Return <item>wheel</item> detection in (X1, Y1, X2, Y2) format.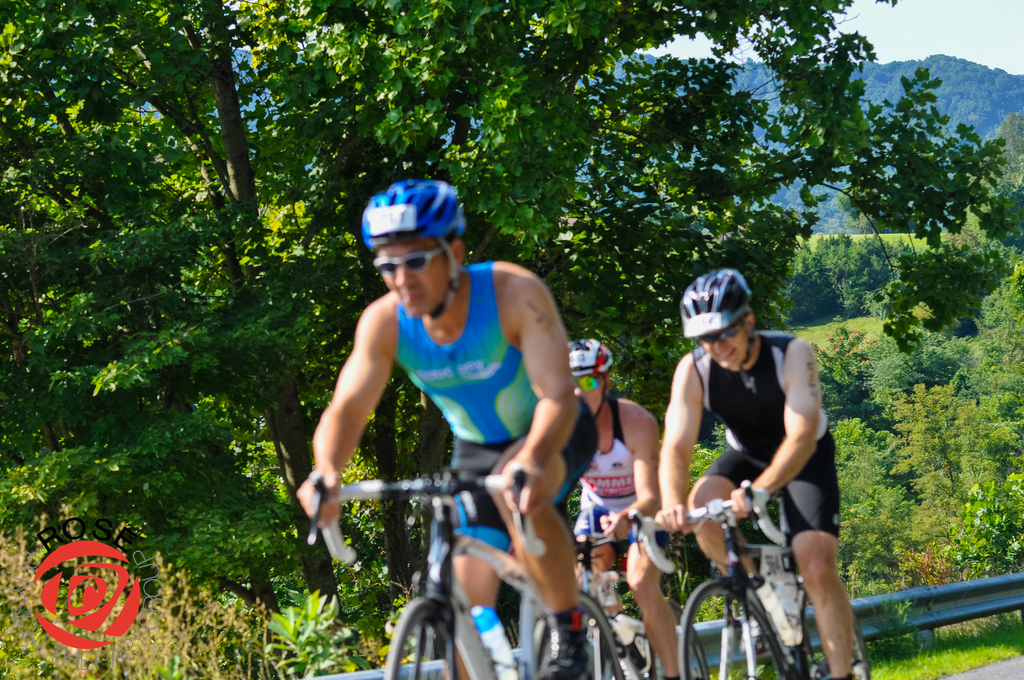
(673, 574, 789, 679).
